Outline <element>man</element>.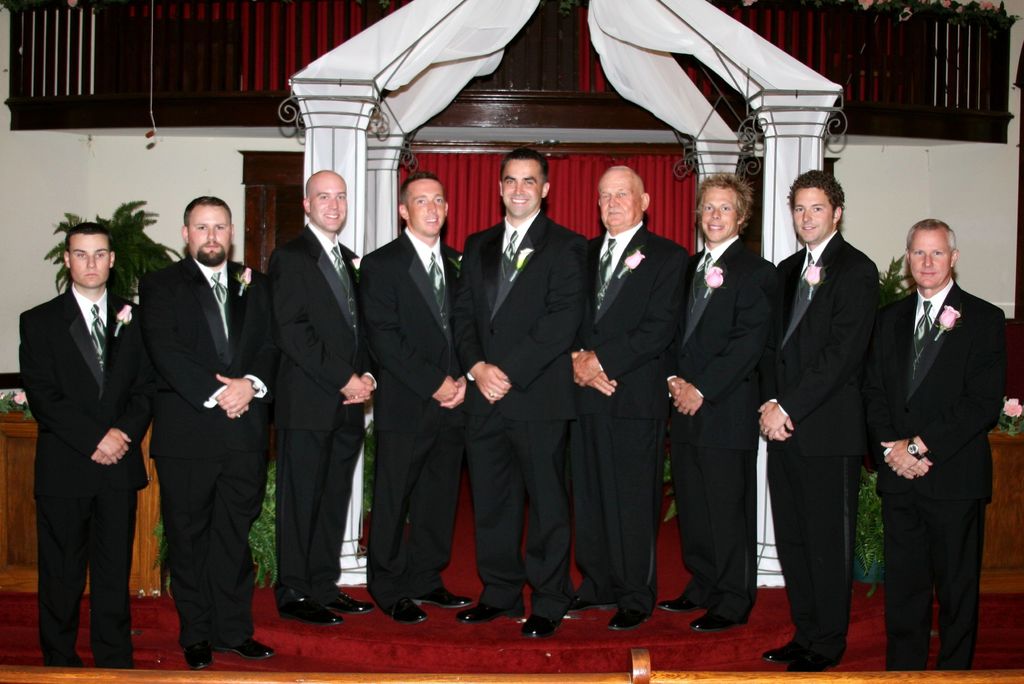
Outline: pyautogui.locateOnScreen(860, 220, 1007, 672).
